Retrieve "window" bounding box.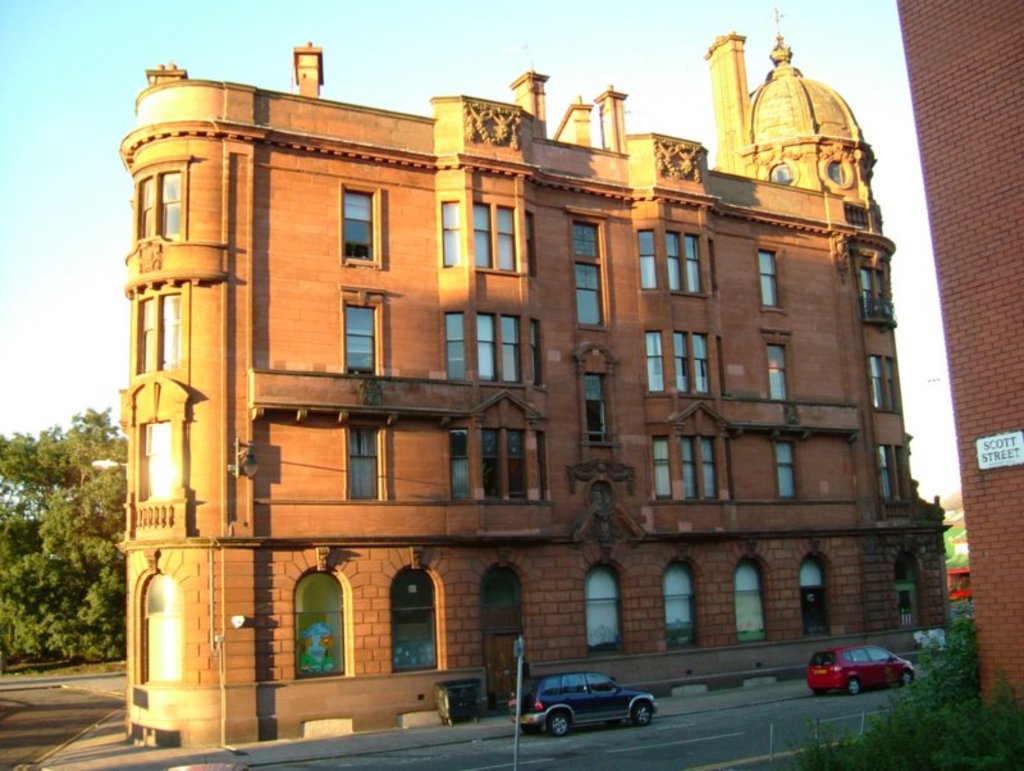
Bounding box: detection(690, 325, 710, 394).
